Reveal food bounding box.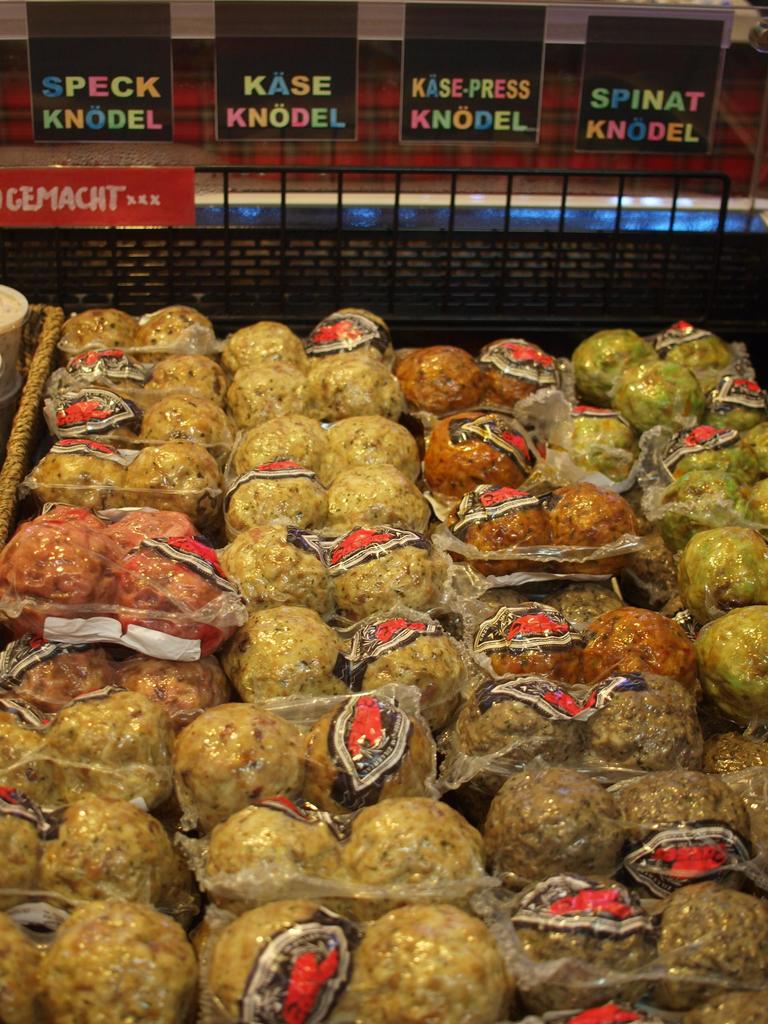
Revealed: bbox(61, 392, 142, 455).
